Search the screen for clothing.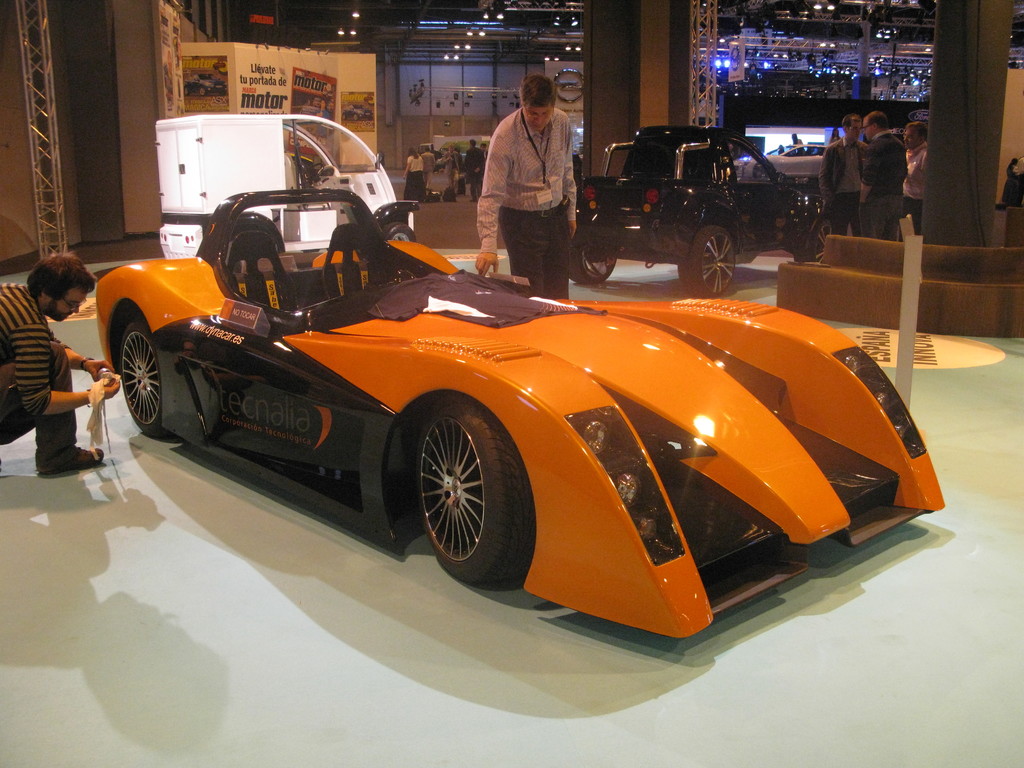
Found at x1=466, y1=72, x2=588, y2=270.
